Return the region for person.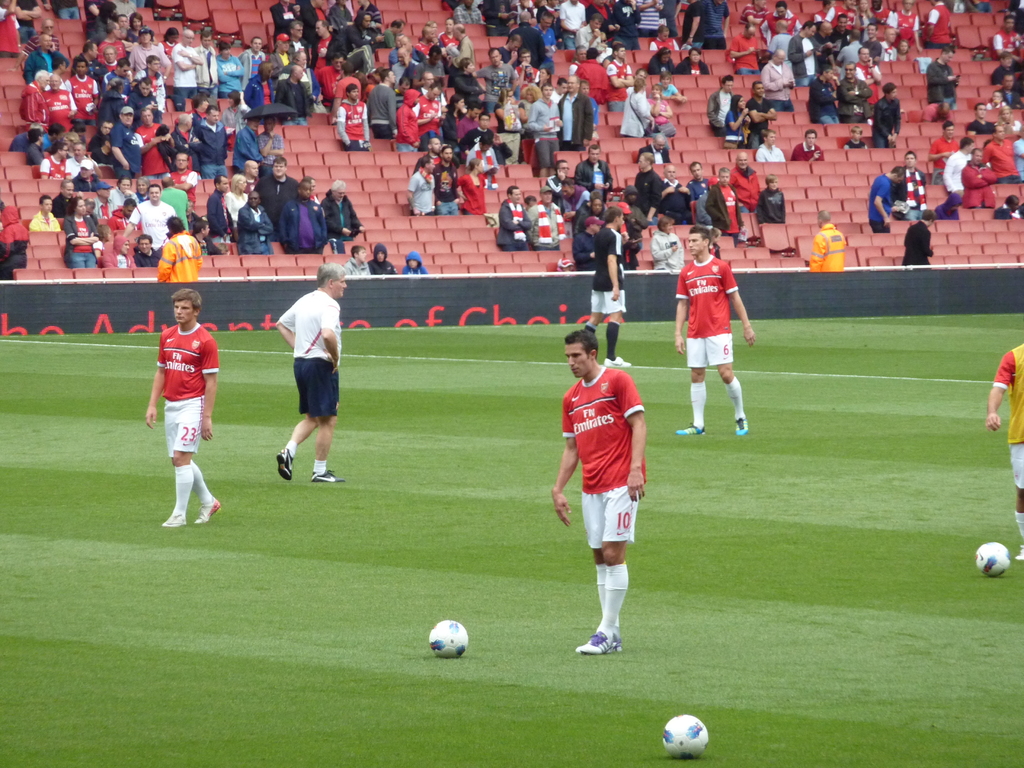
(746,80,778,147).
